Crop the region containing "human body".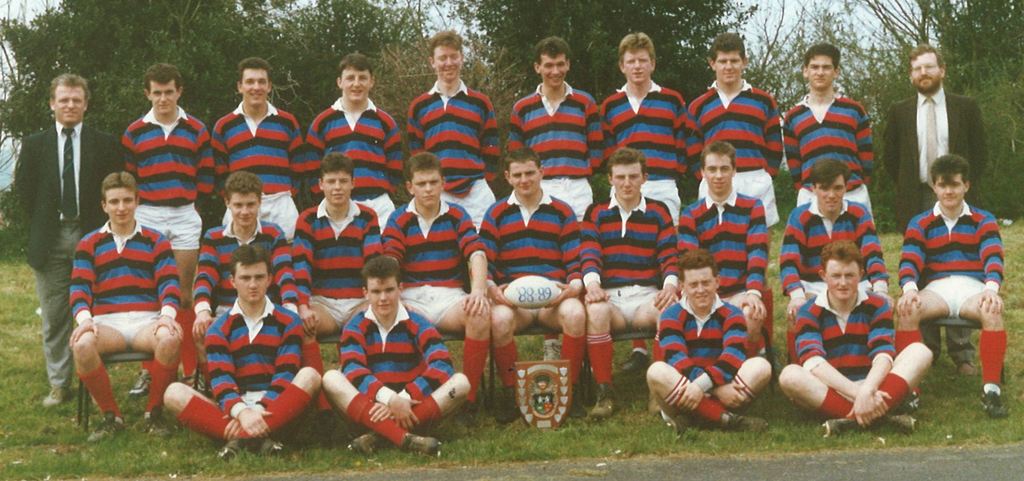
Crop region: [left=294, top=154, right=384, bottom=415].
